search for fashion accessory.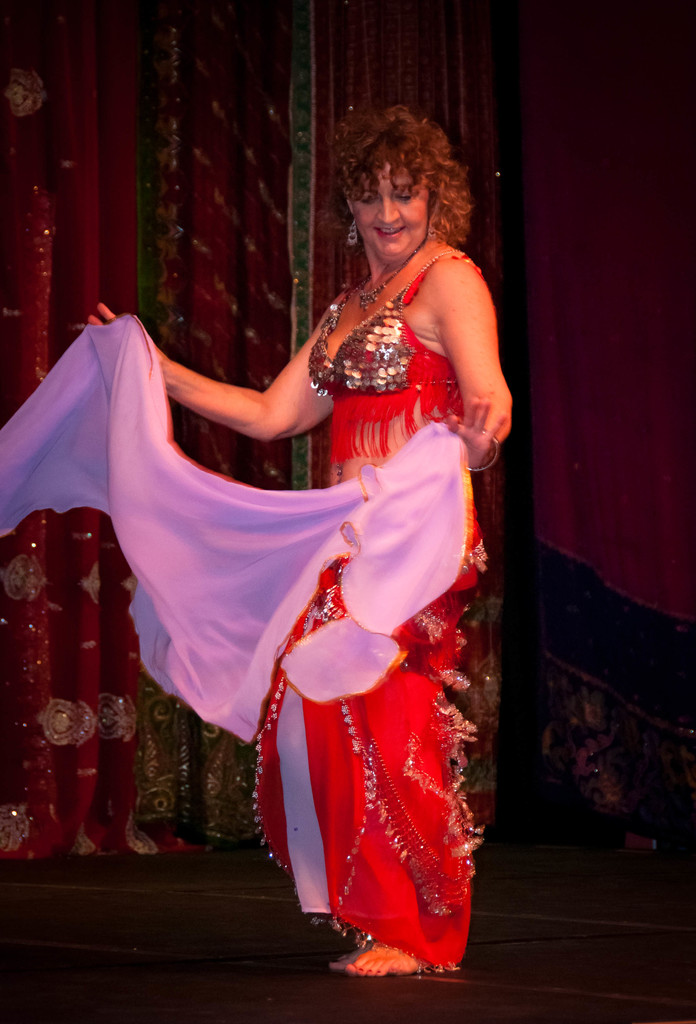
Found at (355,236,426,311).
